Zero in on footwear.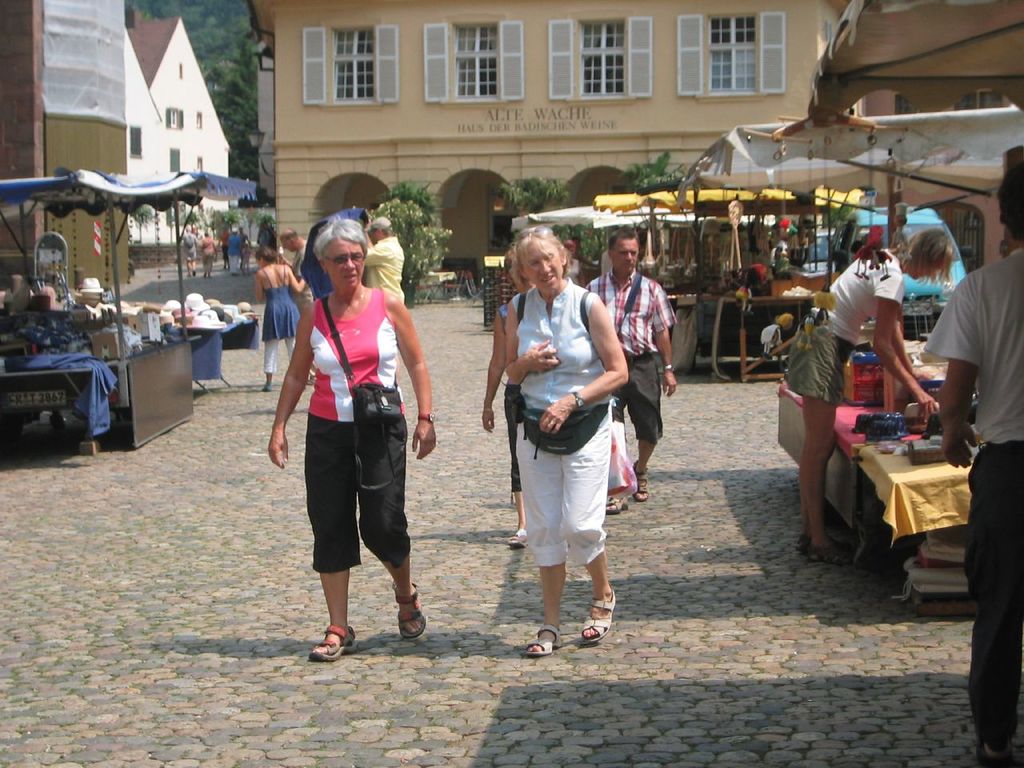
Zeroed in: crop(263, 378, 274, 394).
